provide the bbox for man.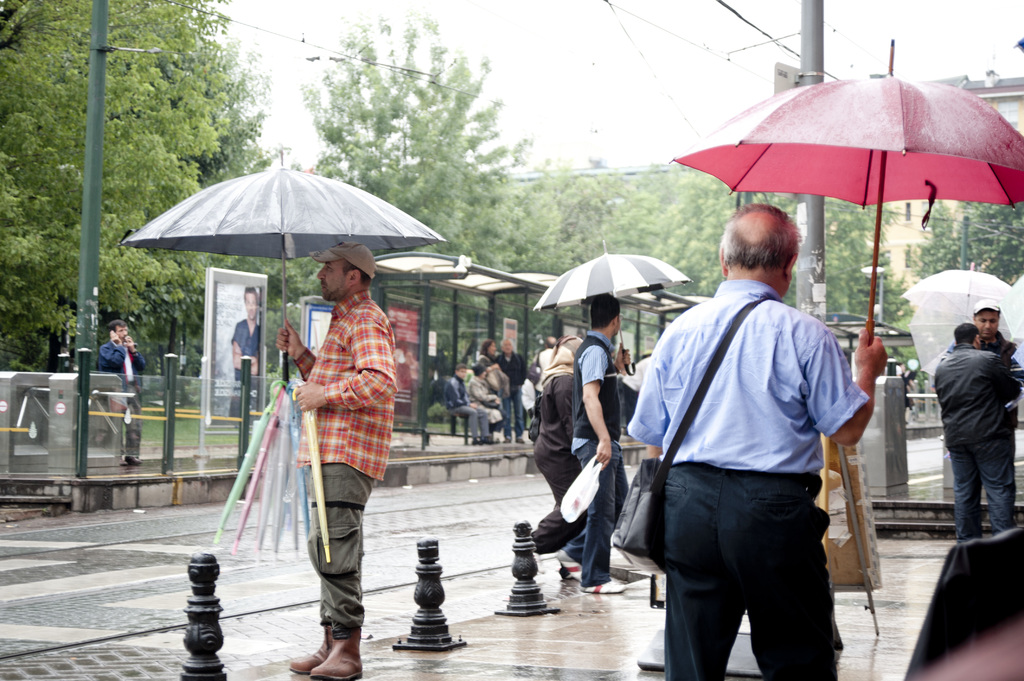
bbox=[497, 333, 532, 446].
